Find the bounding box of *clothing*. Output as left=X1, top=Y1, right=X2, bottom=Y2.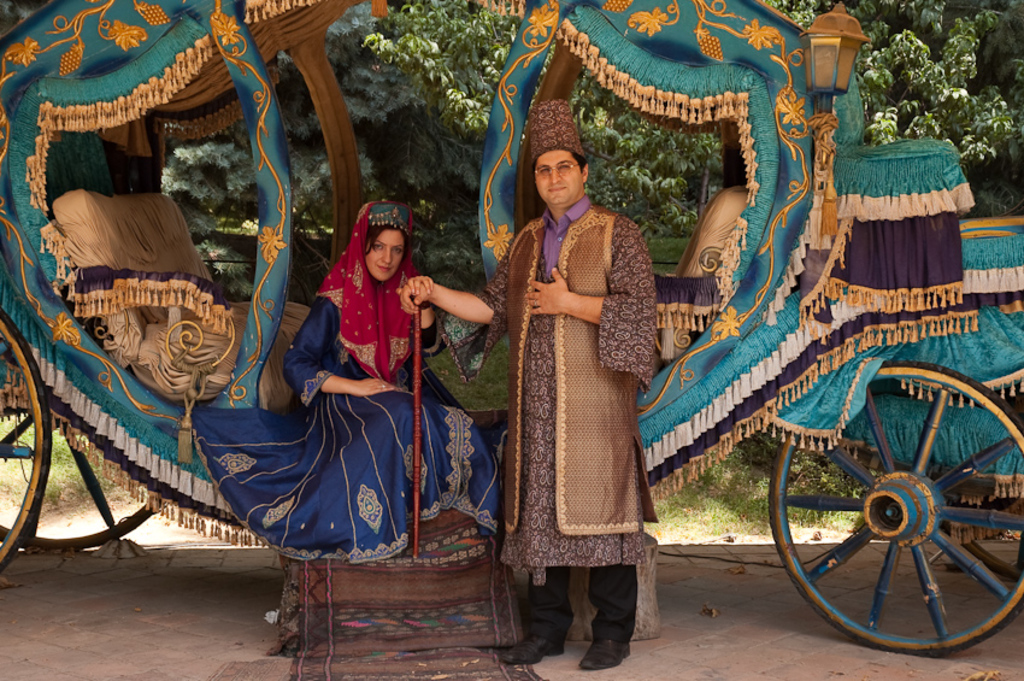
left=494, top=160, right=677, bottom=629.
